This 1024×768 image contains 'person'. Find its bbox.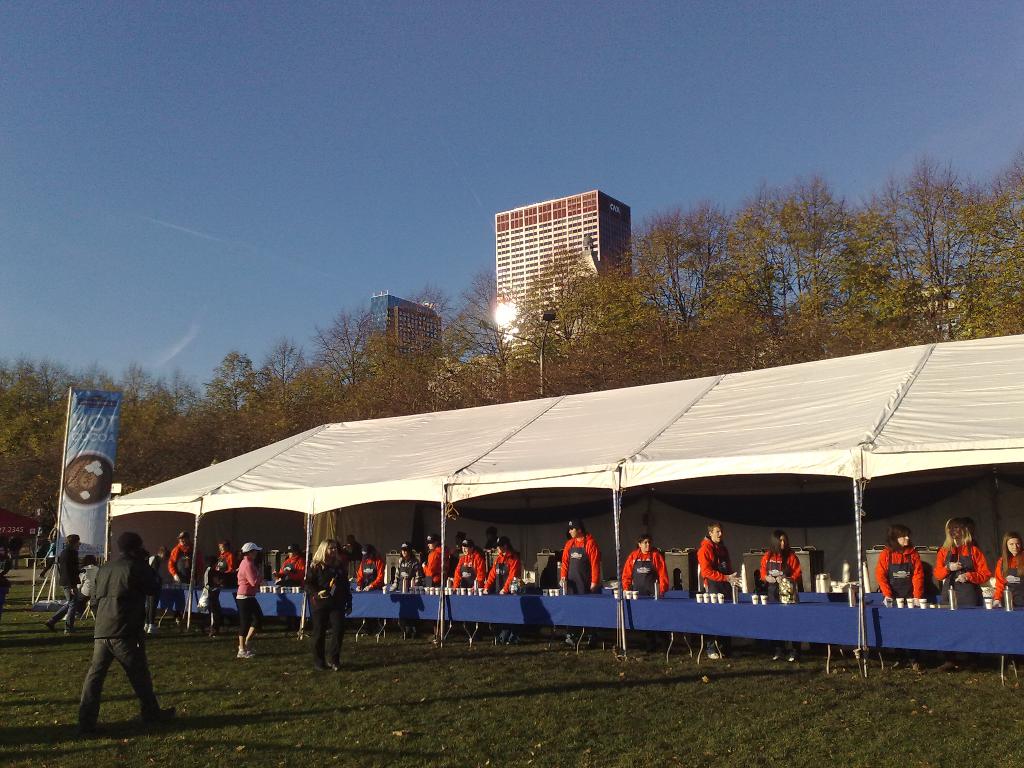
[x1=236, y1=543, x2=266, y2=656].
